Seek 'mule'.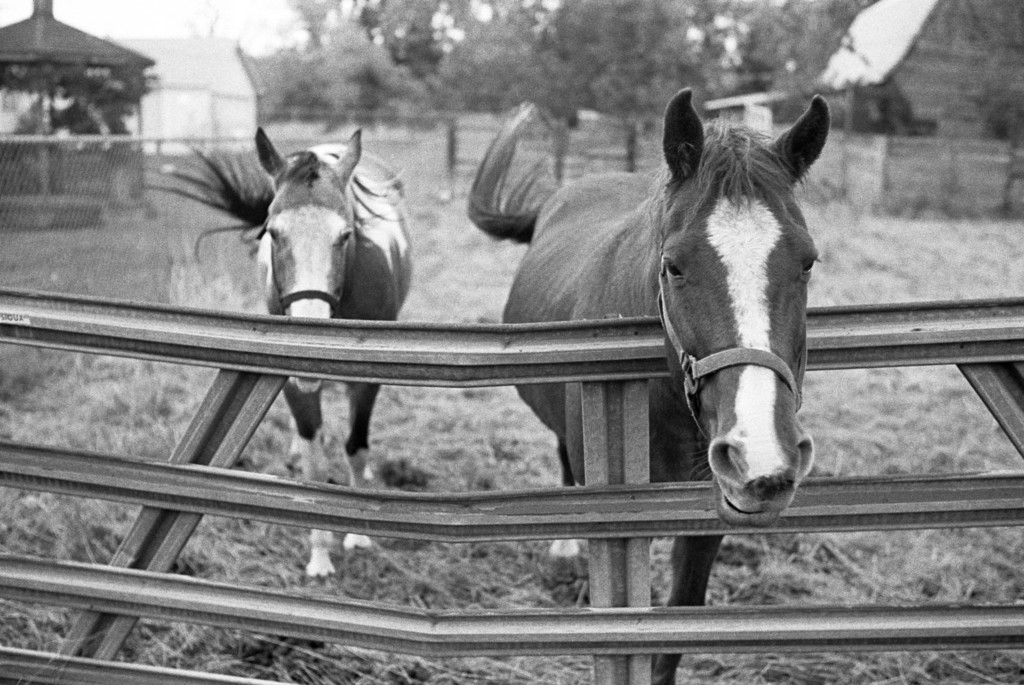
{"left": 468, "top": 88, "right": 828, "bottom": 684}.
